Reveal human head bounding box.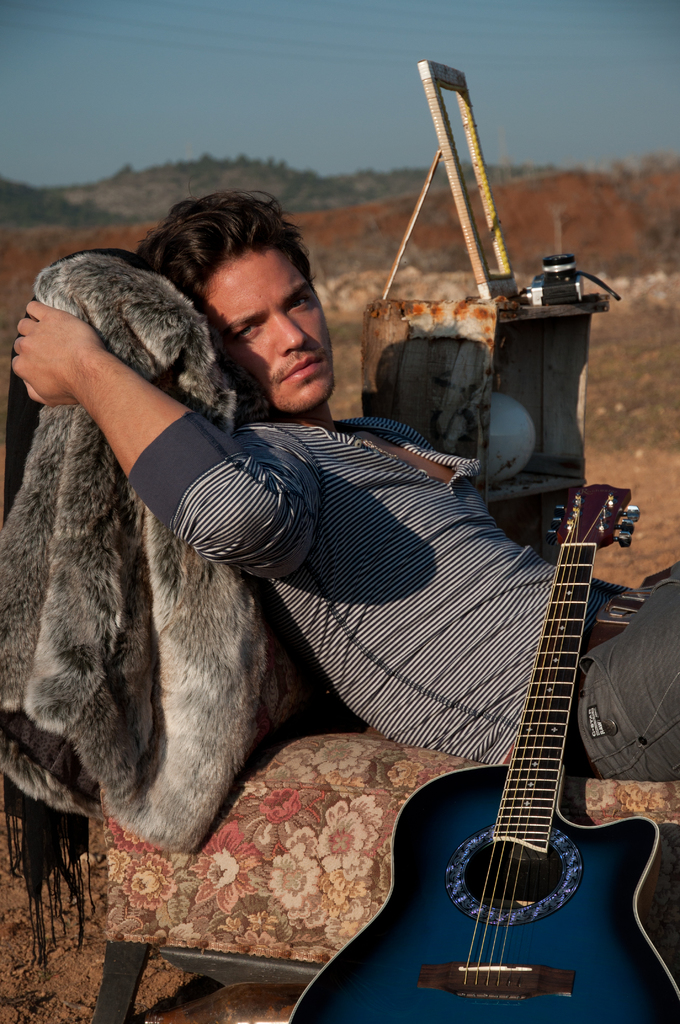
Revealed: (x1=141, y1=189, x2=325, y2=348).
